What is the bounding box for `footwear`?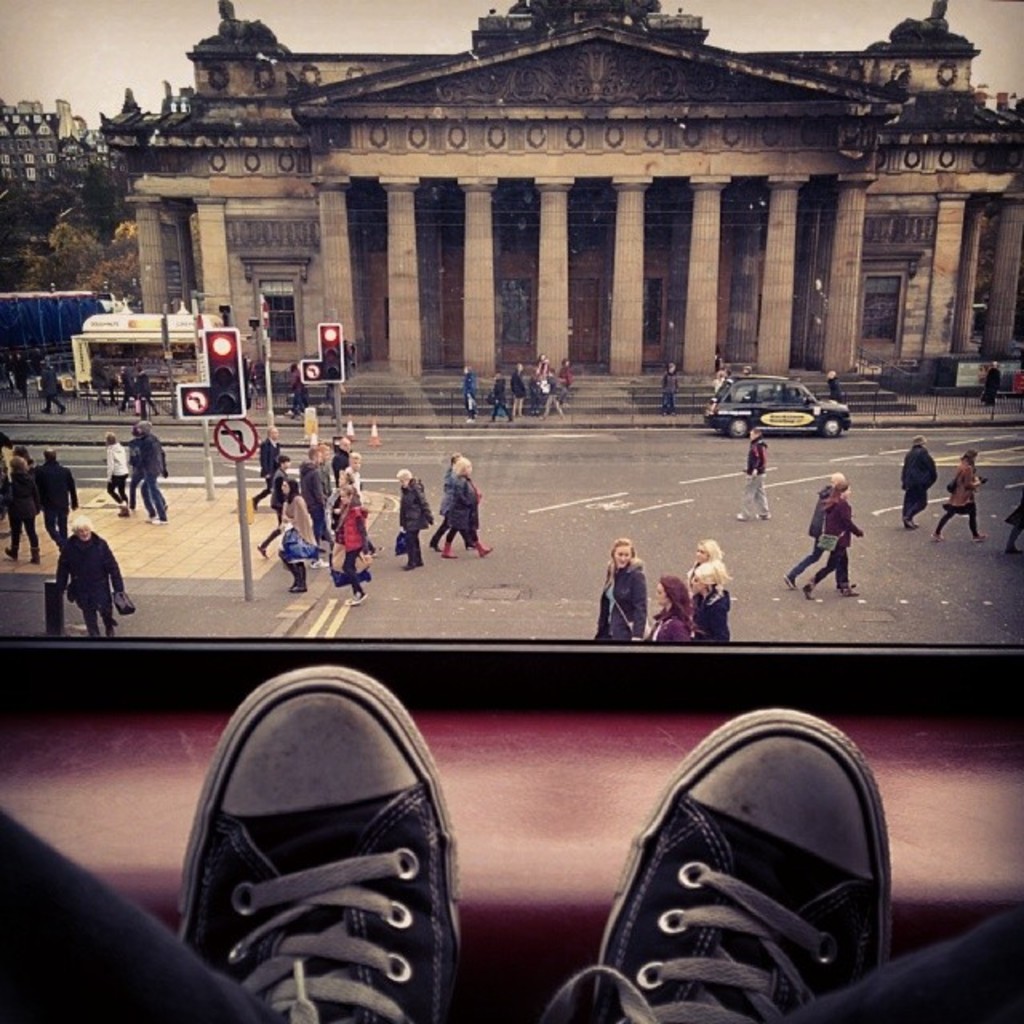
x1=546, y1=706, x2=1022, y2=1022.
